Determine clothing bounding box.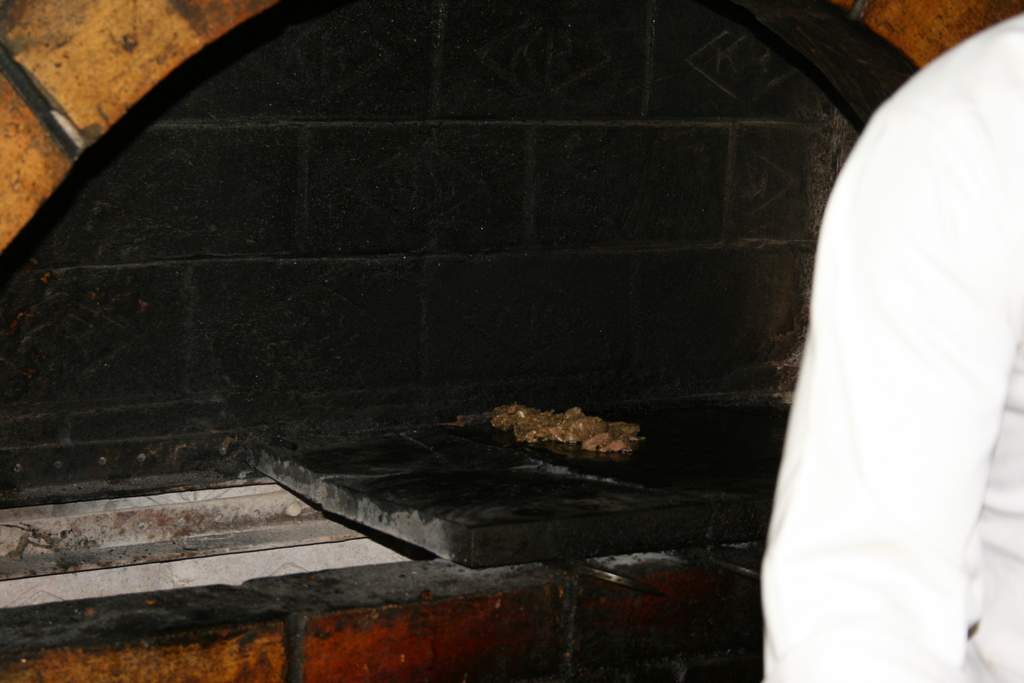
Determined: bbox(757, 60, 1007, 663).
